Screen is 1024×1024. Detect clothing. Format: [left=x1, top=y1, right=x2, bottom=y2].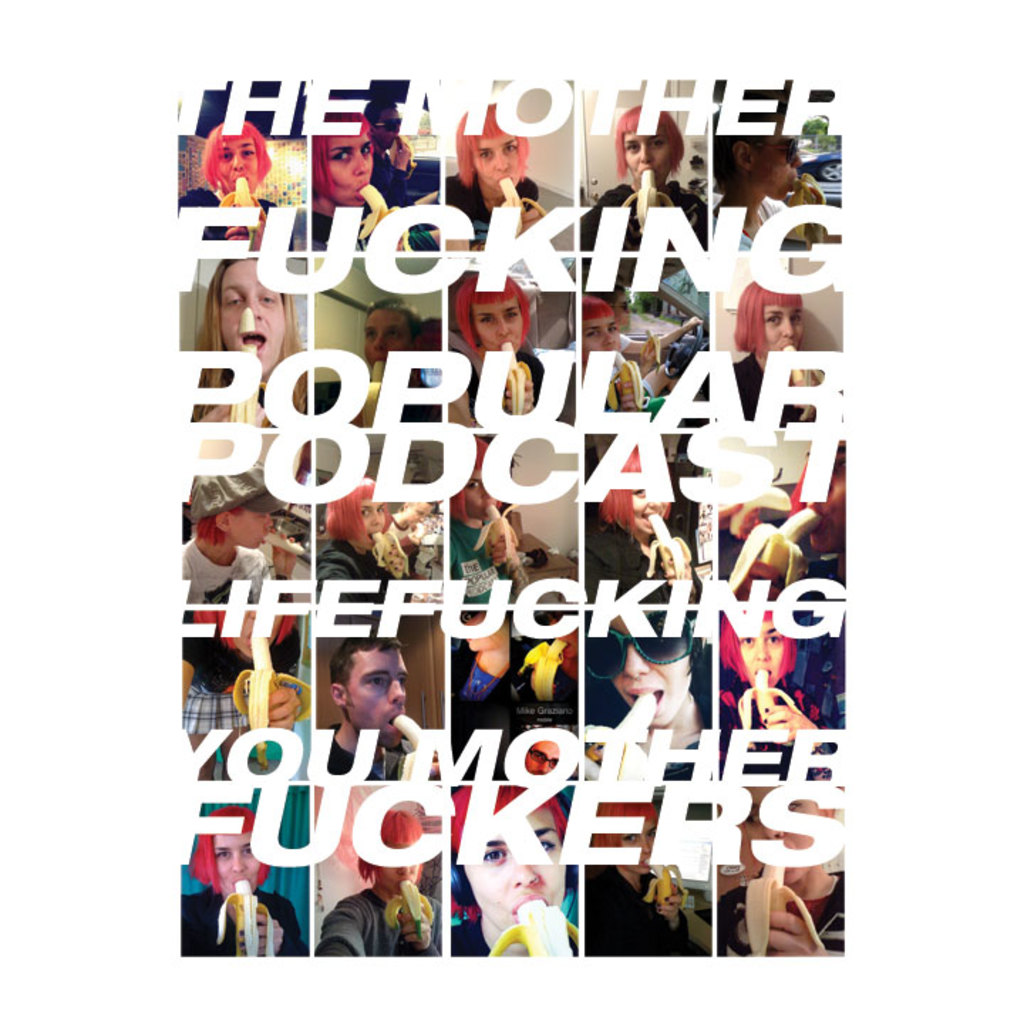
[left=448, top=169, right=542, bottom=250].
